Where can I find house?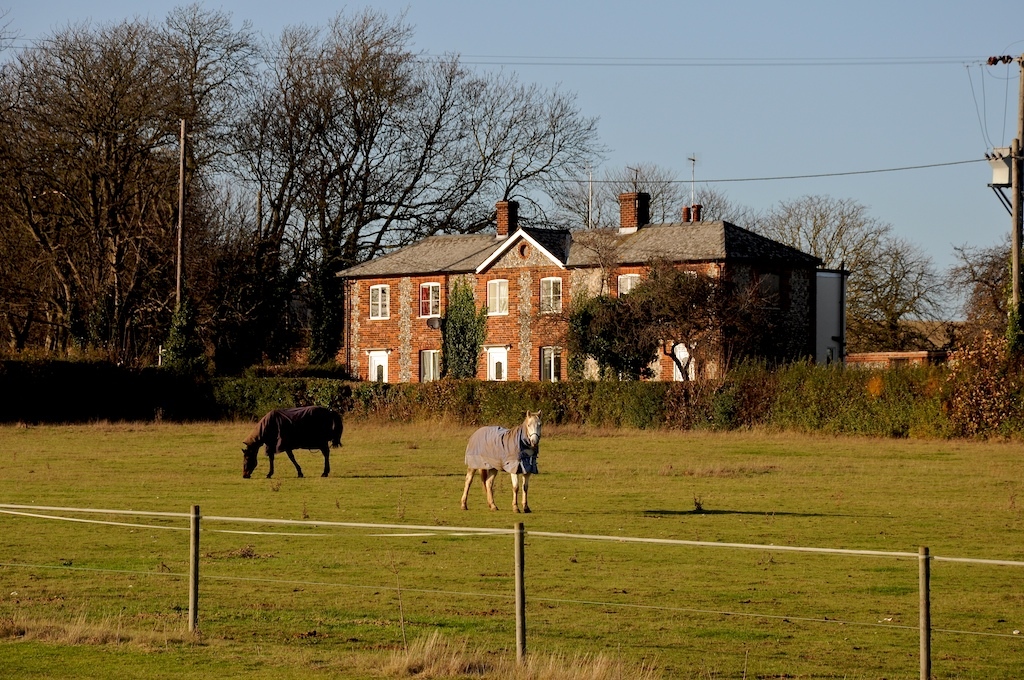
You can find it at bbox(331, 191, 844, 387).
